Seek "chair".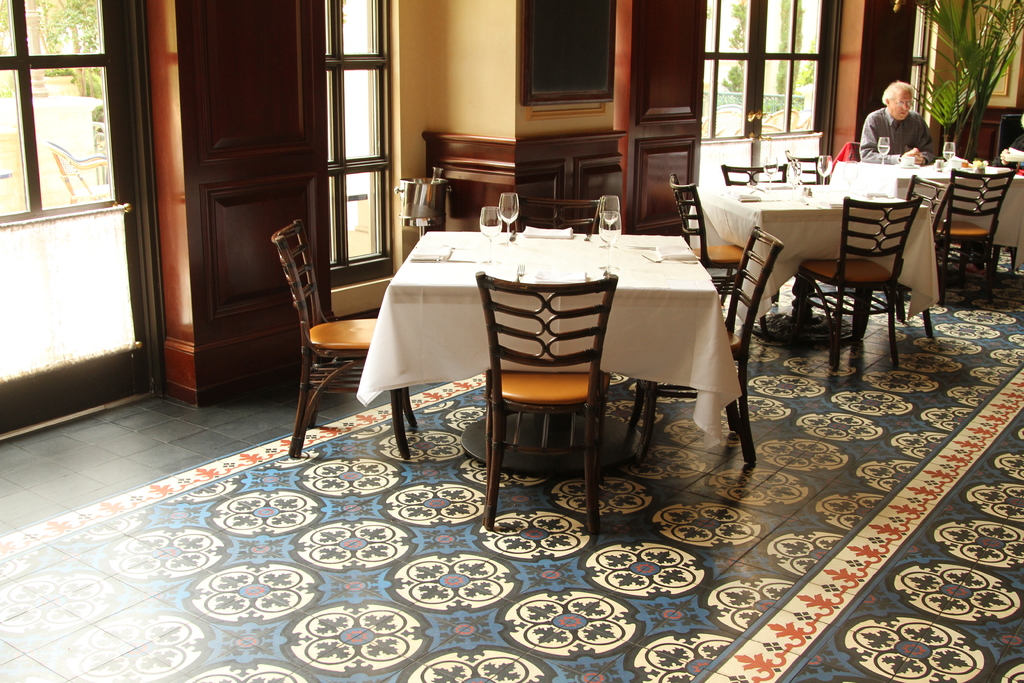
{"left": 514, "top": 191, "right": 604, "bottom": 232}.
